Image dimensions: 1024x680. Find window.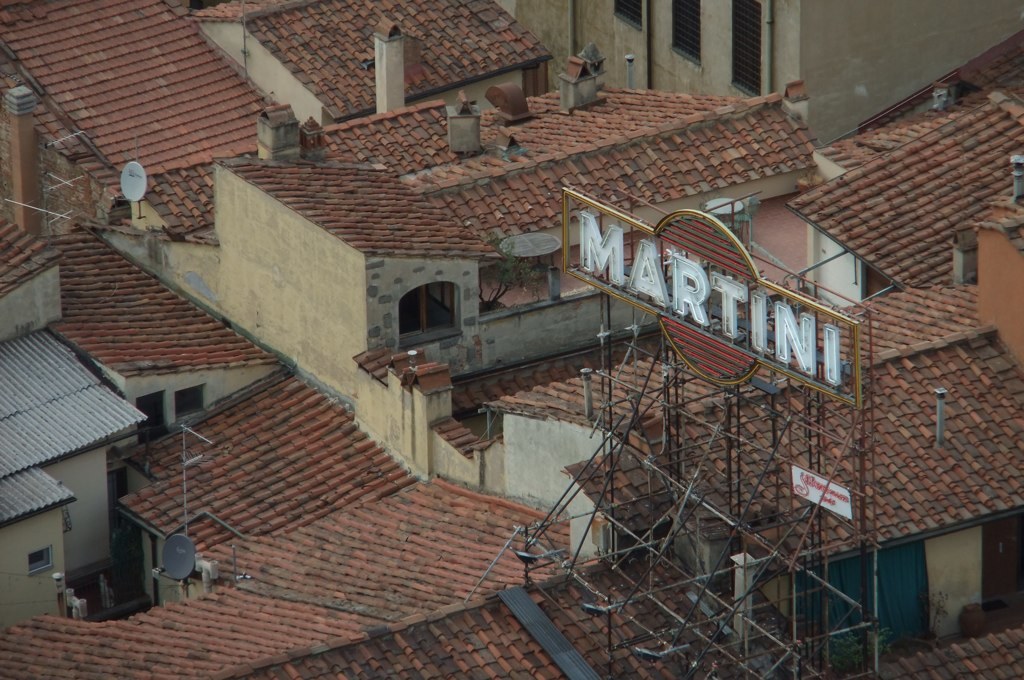
[399,260,472,342].
